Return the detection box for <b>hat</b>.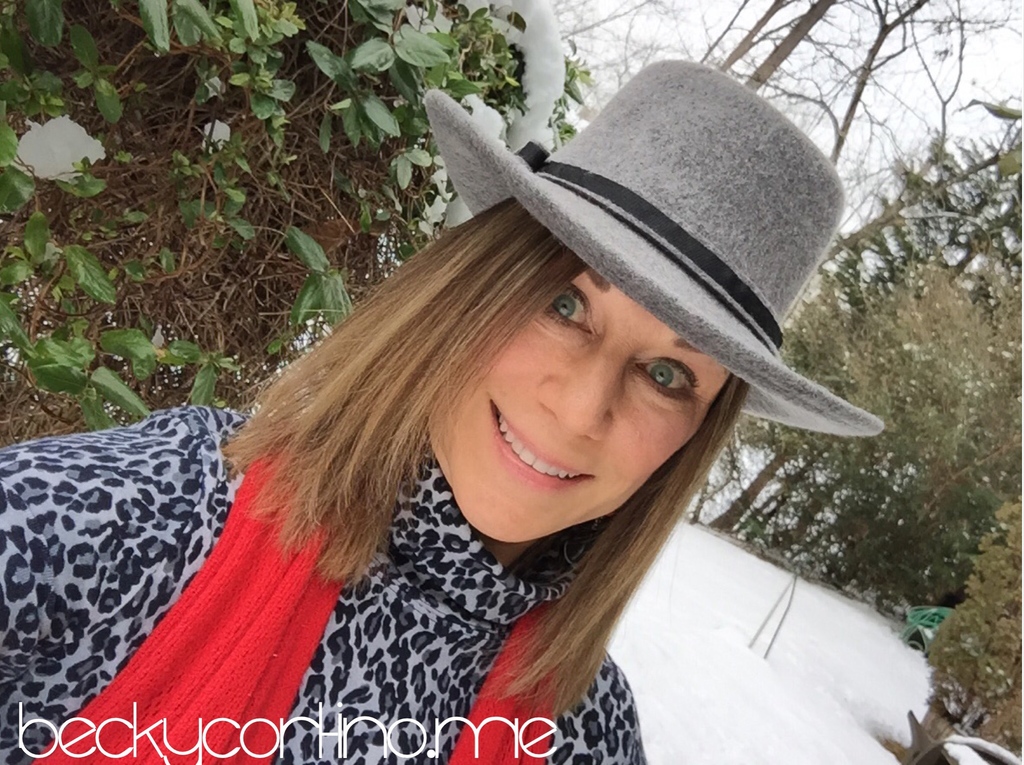
423/61/887/438.
